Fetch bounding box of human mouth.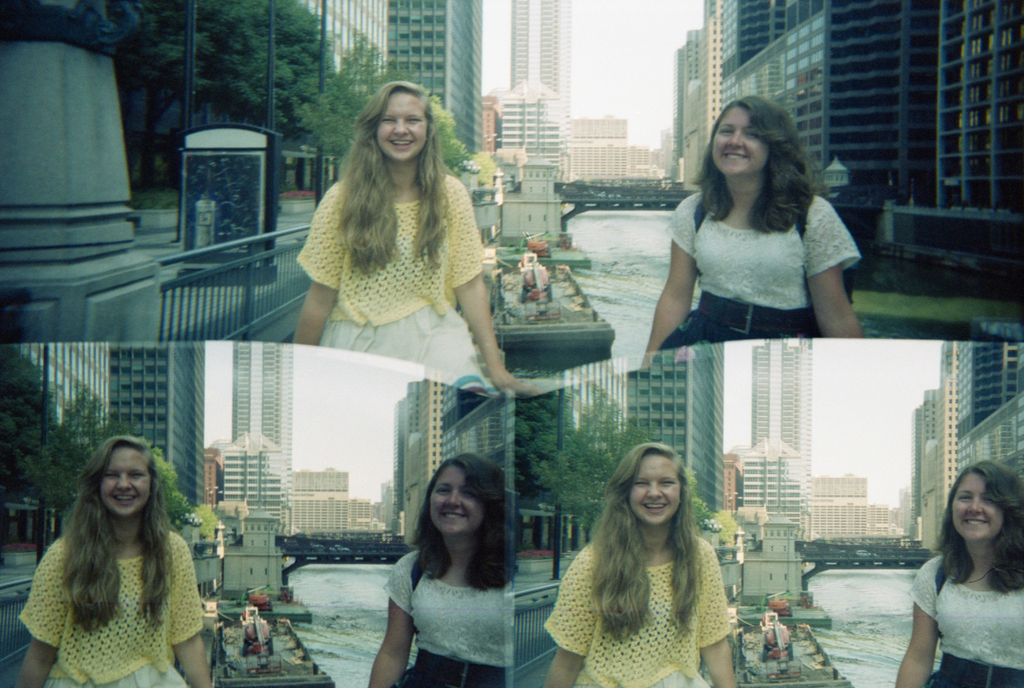
Bbox: region(962, 515, 990, 527).
